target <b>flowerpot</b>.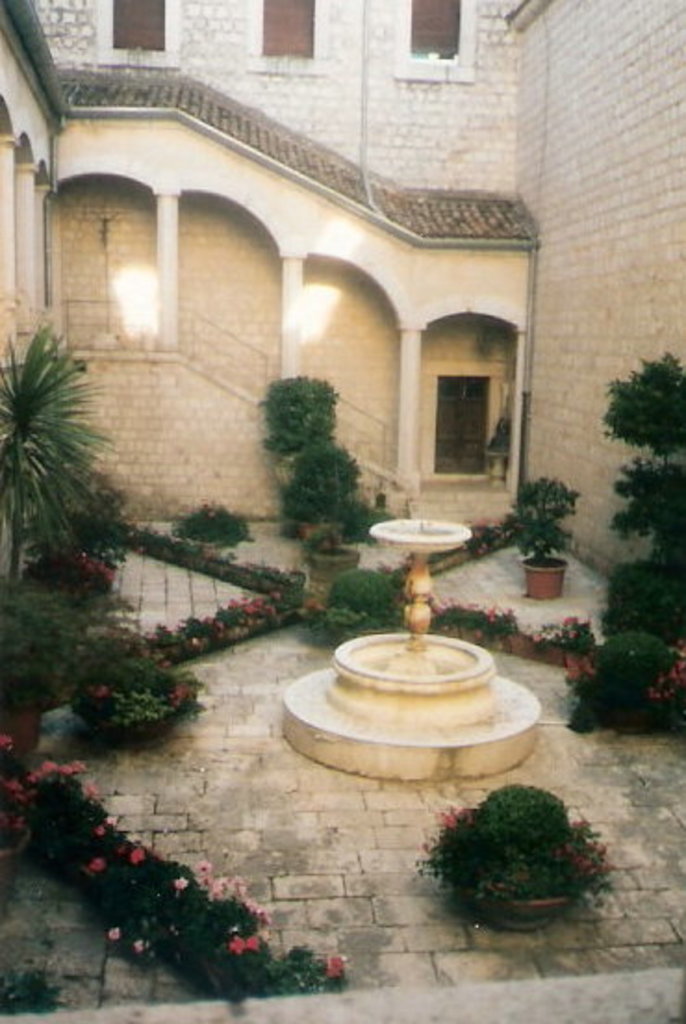
Target region: <bbox>310, 540, 360, 592</bbox>.
